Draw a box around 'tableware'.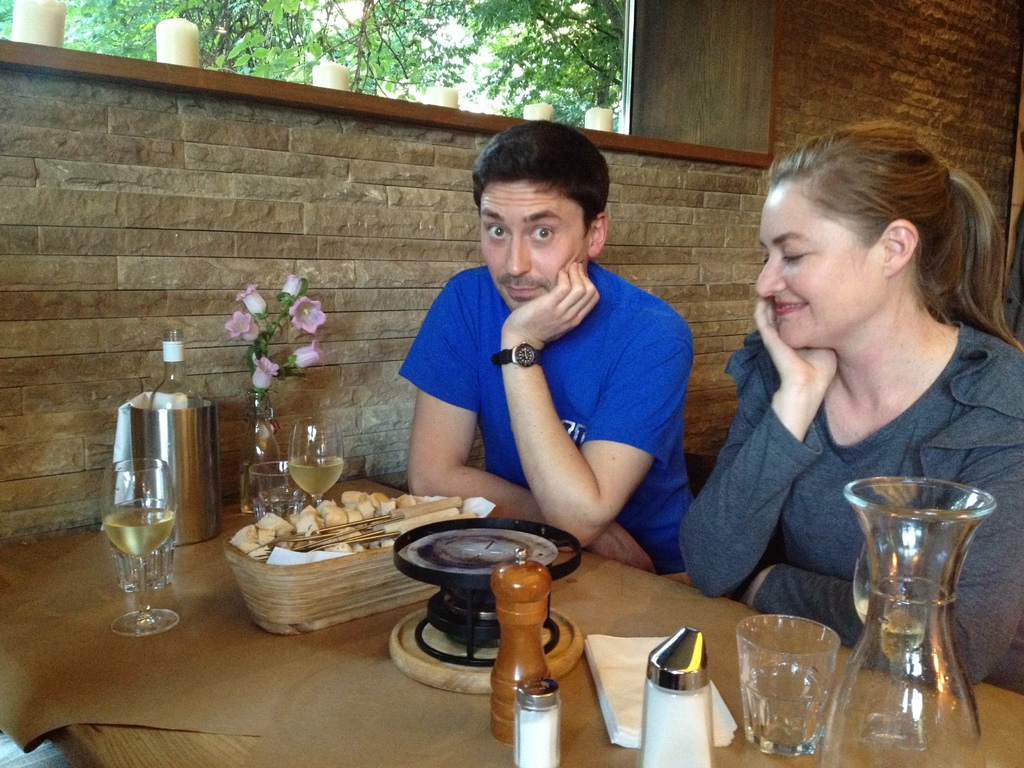
835,453,1001,750.
